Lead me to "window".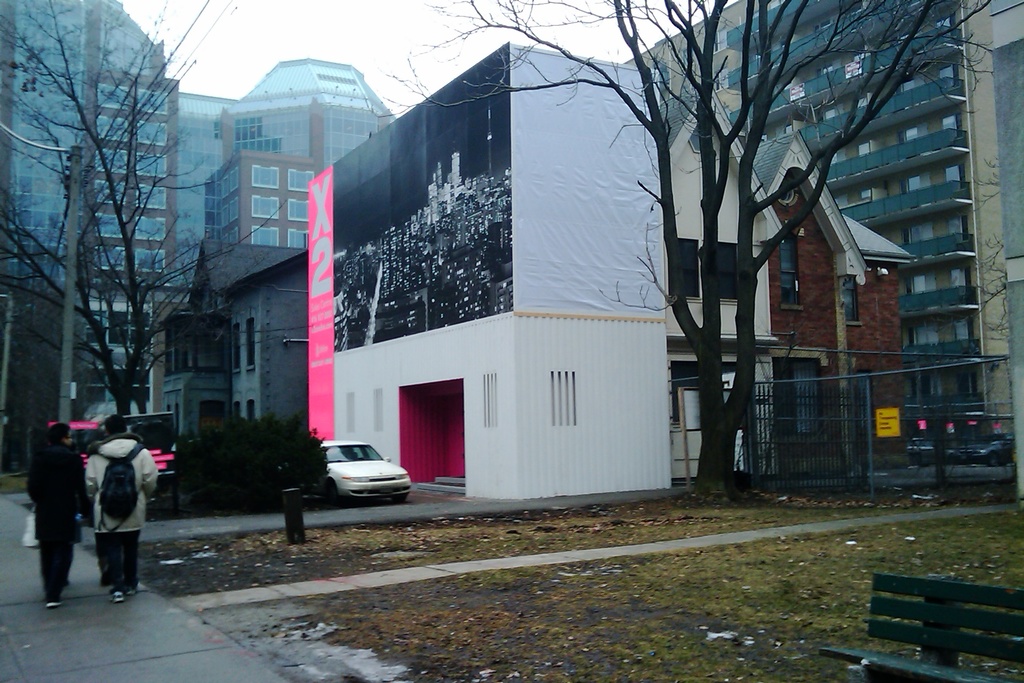
Lead to crop(141, 215, 173, 241).
